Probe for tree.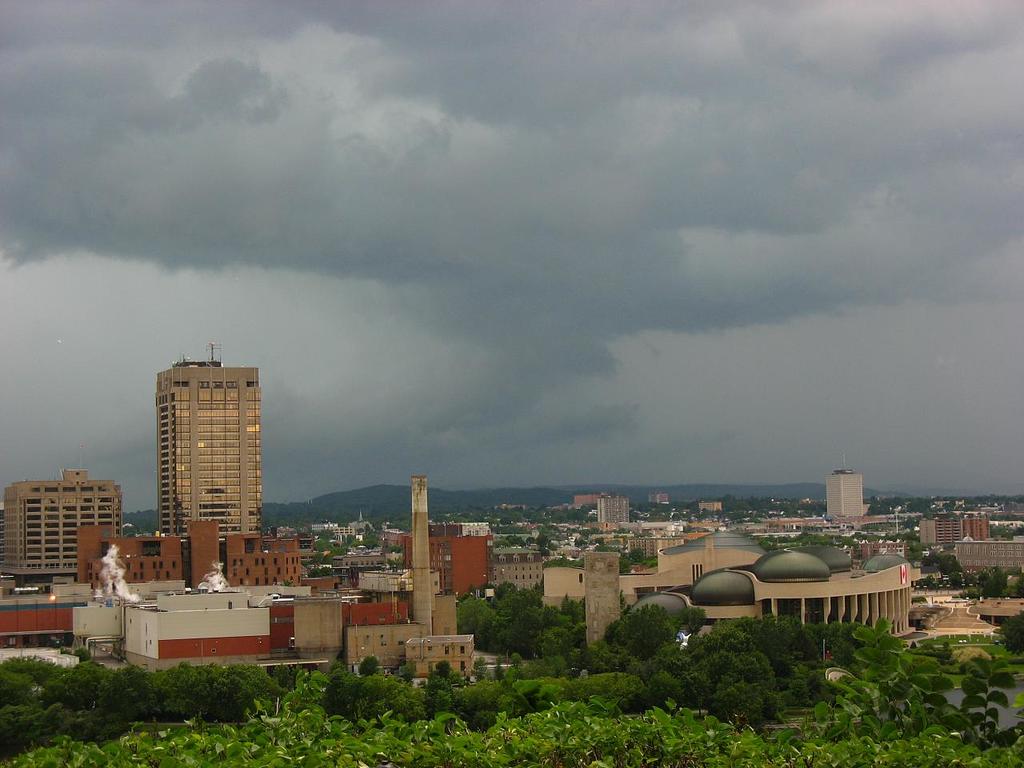
Probe result: bbox=[418, 674, 455, 718].
